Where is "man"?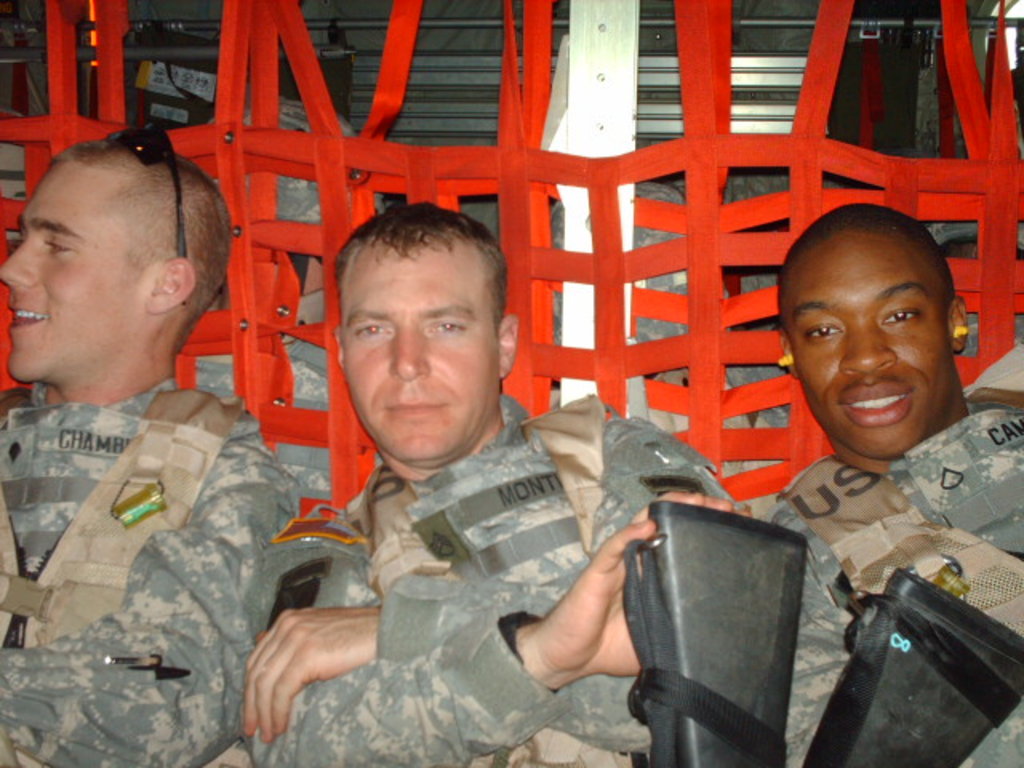
763:202:1022:766.
